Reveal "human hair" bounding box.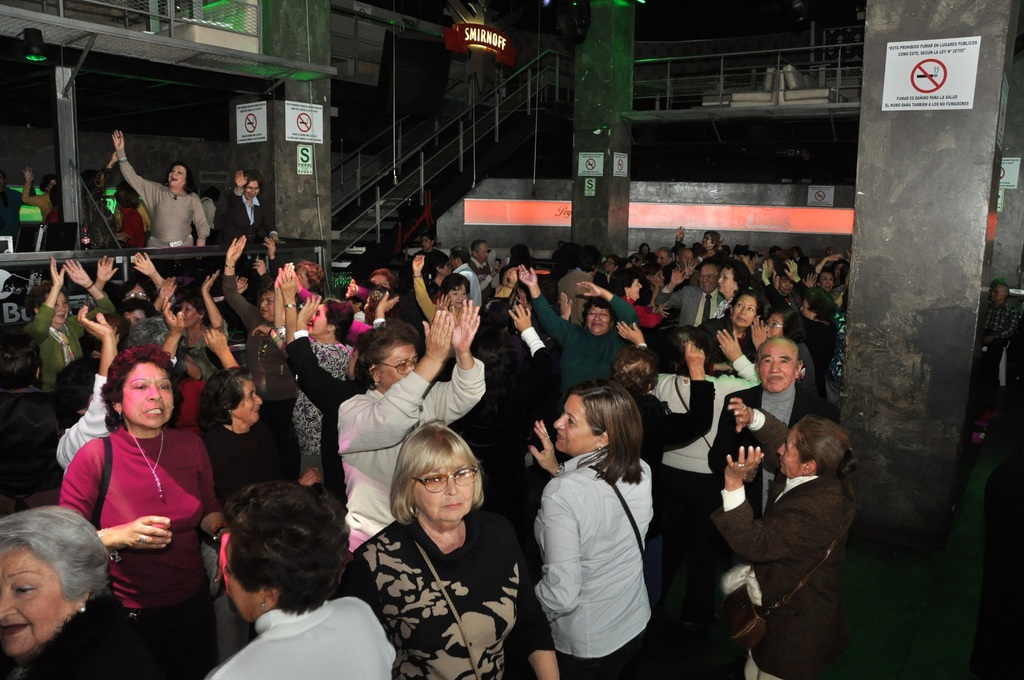
Revealed: <box>324,302,353,341</box>.
